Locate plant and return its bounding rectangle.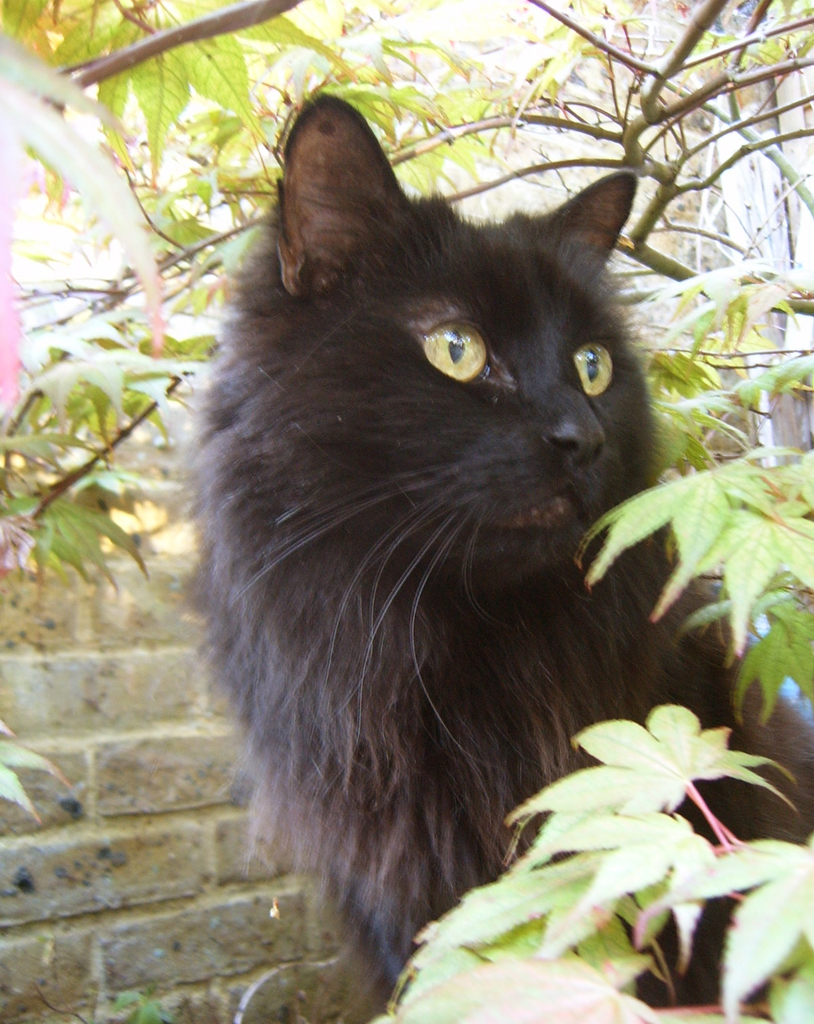
l=114, t=993, r=168, b=1023.
